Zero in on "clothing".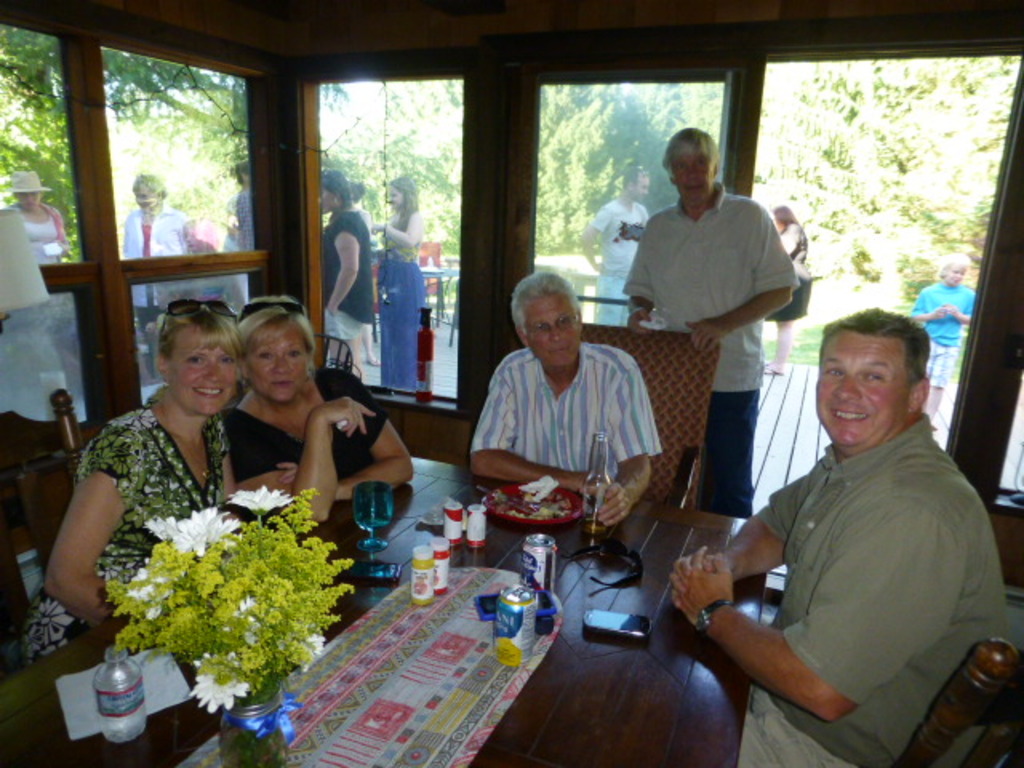
Zeroed in: box=[762, 222, 816, 326].
